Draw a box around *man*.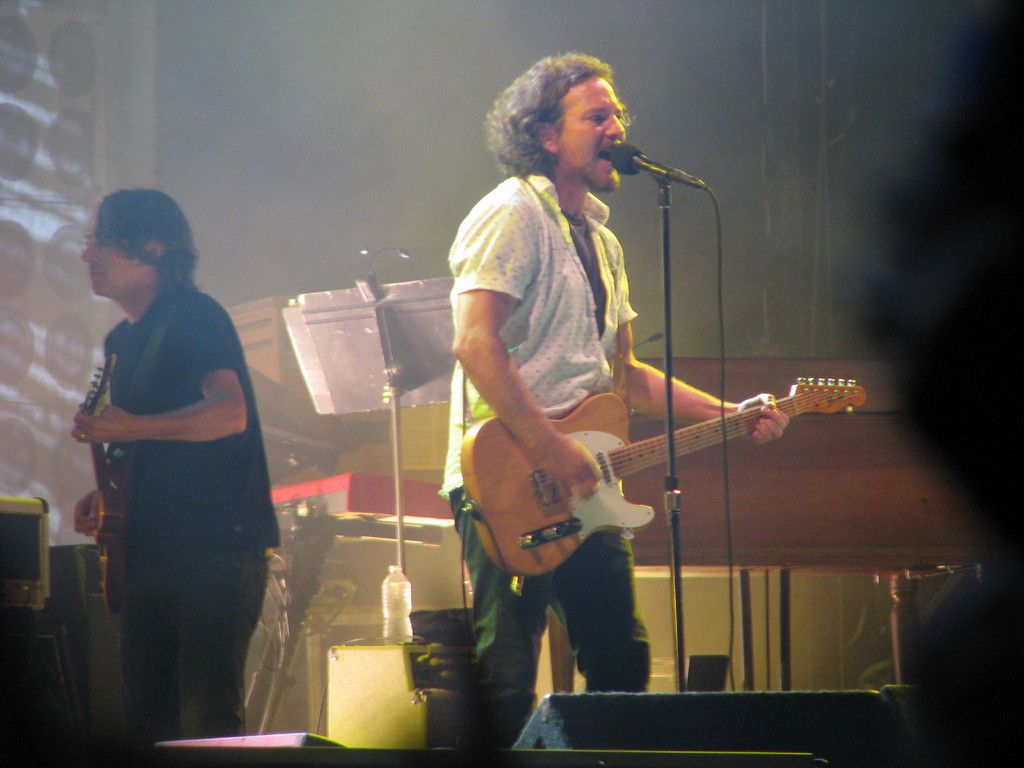
<box>439,51,790,750</box>.
